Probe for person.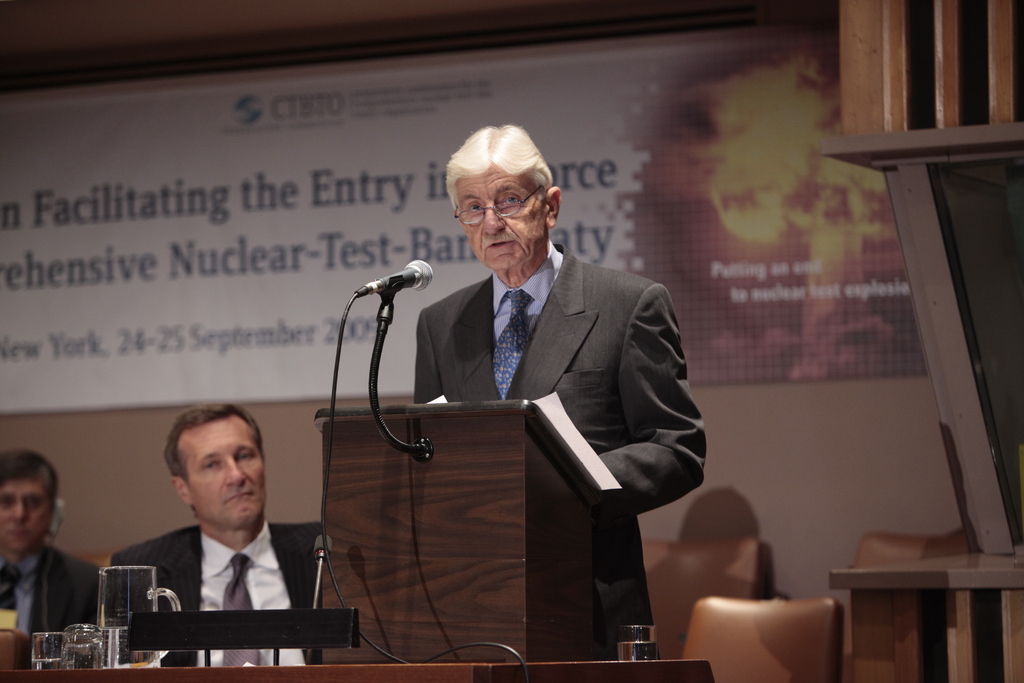
Probe result: bbox(0, 447, 116, 661).
